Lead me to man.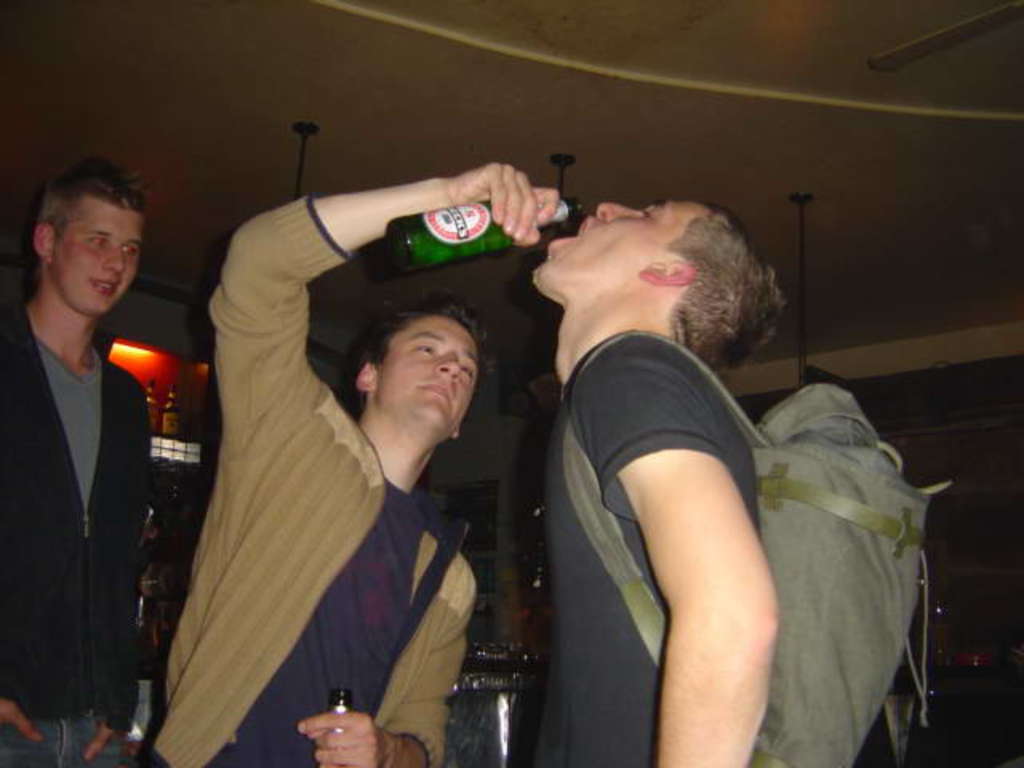
Lead to [520,203,781,766].
